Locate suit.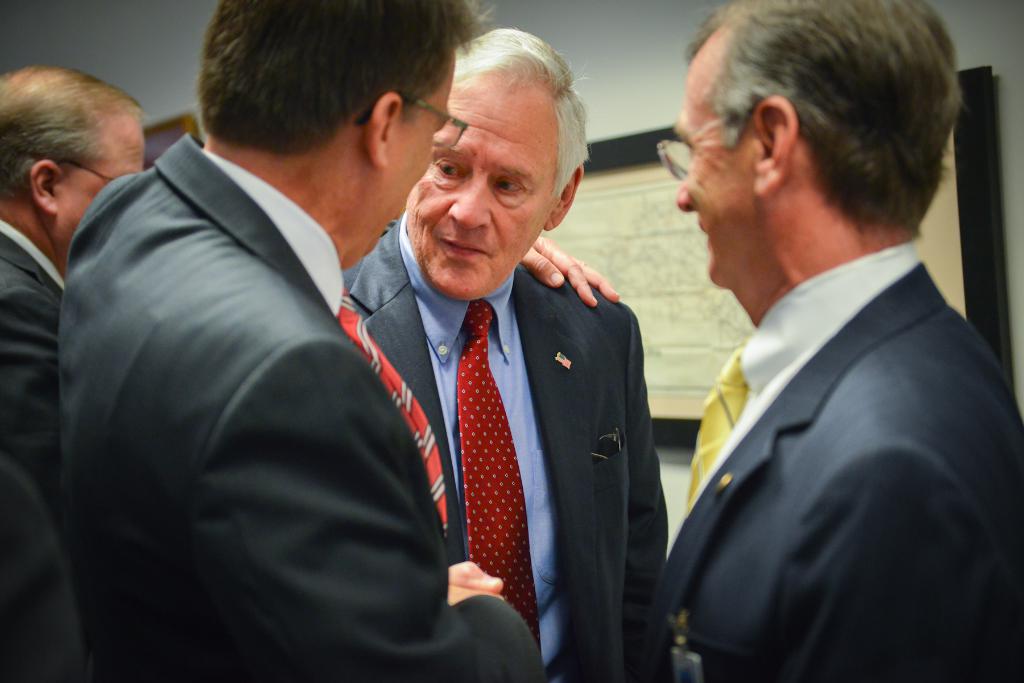
Bounding box: <region>0, 460, 109, 682</region>.
